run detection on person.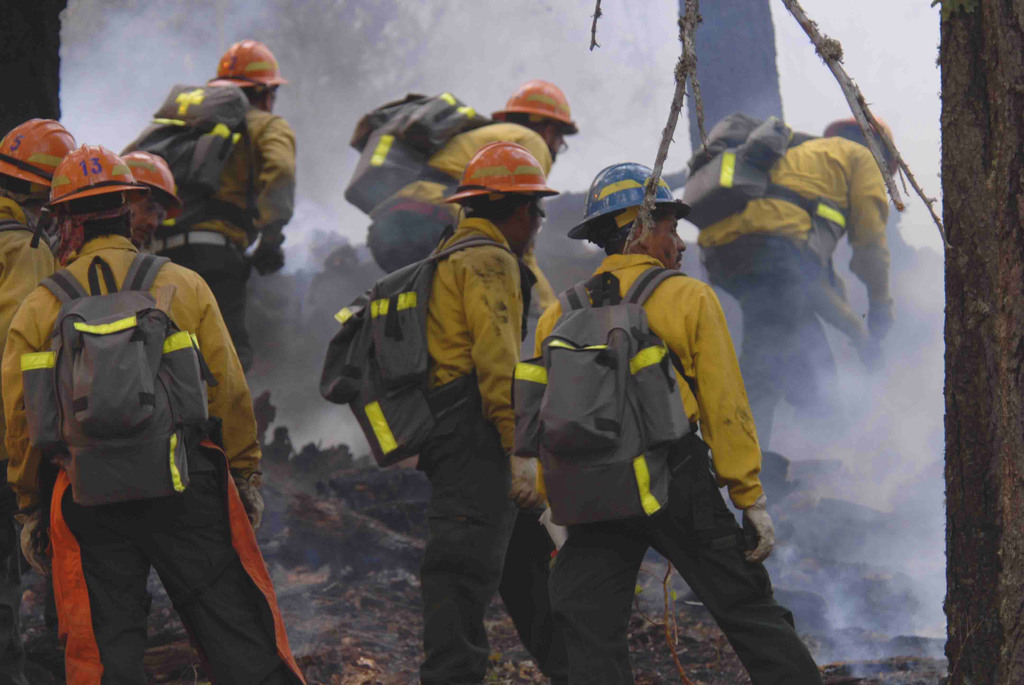
Result: region(348, 75, 584, 276).
